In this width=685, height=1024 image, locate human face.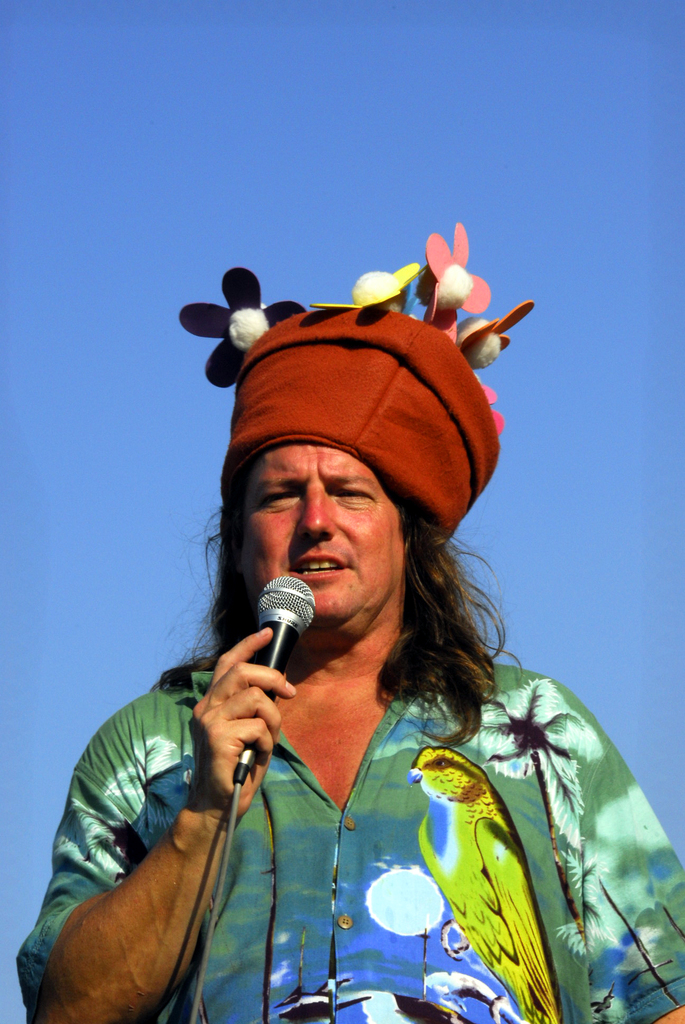
Bounding box: 248,451,401,617.
